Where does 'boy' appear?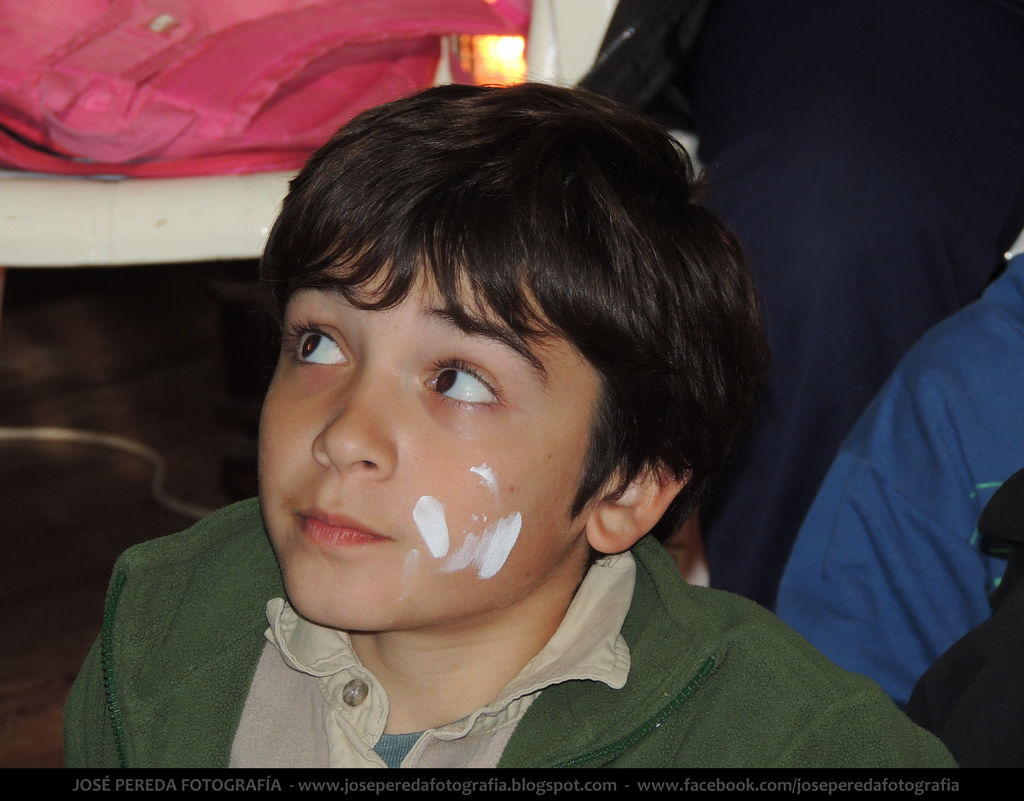
Appears at {"left": 65, "top": 81, "right": 961, "bottom": 774}.
